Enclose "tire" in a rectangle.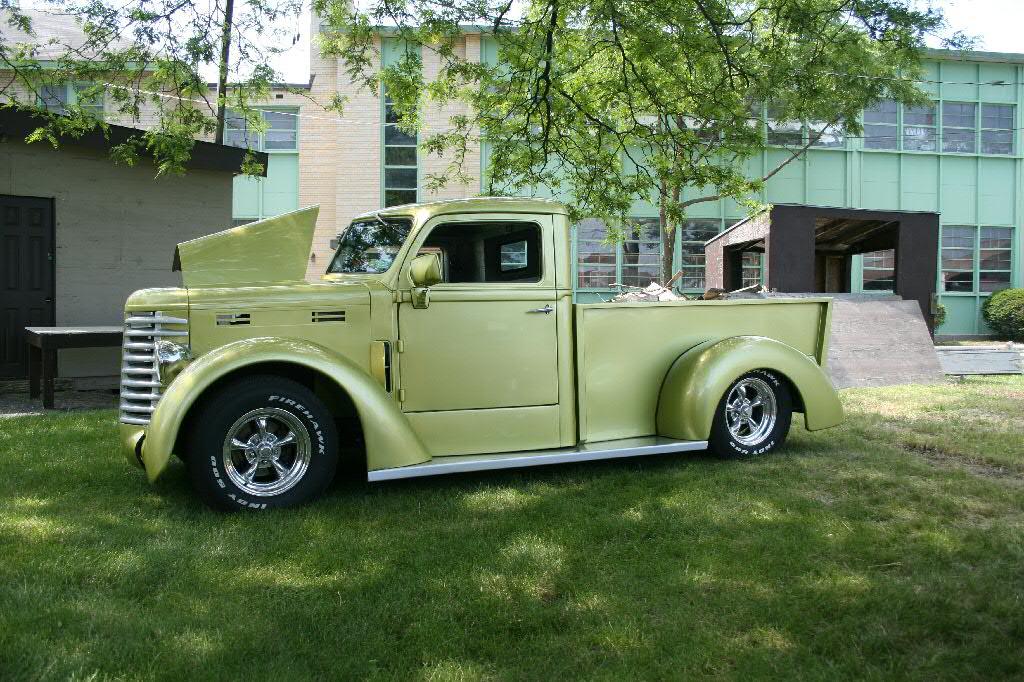
crop(712, 369, 792, 455).
